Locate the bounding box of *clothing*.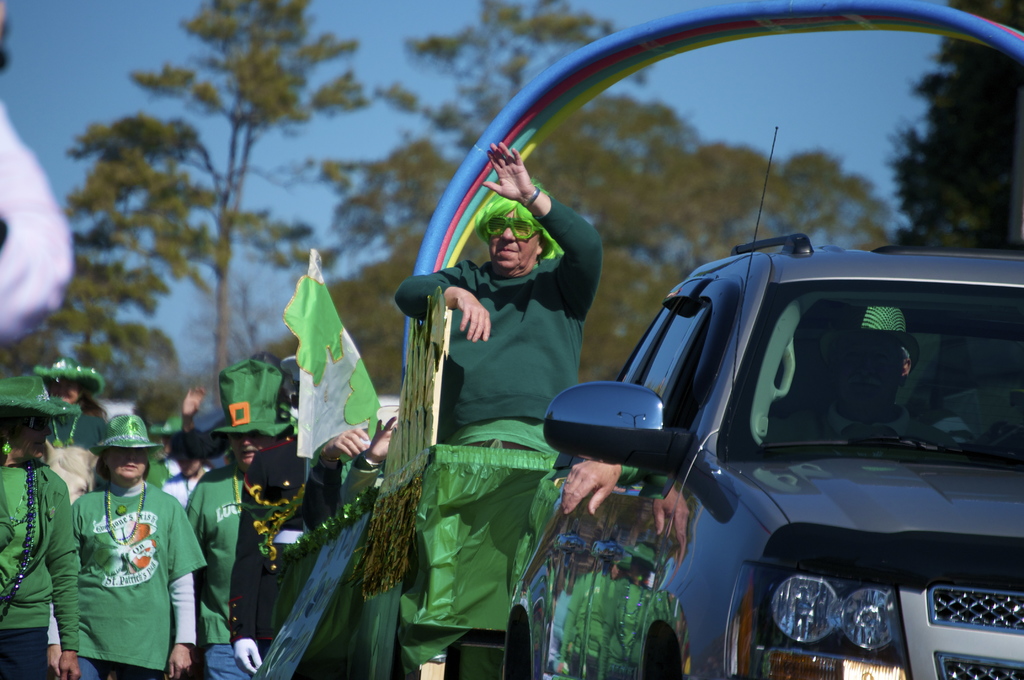
Bounding box: box=[158, 467, 209, 510].
